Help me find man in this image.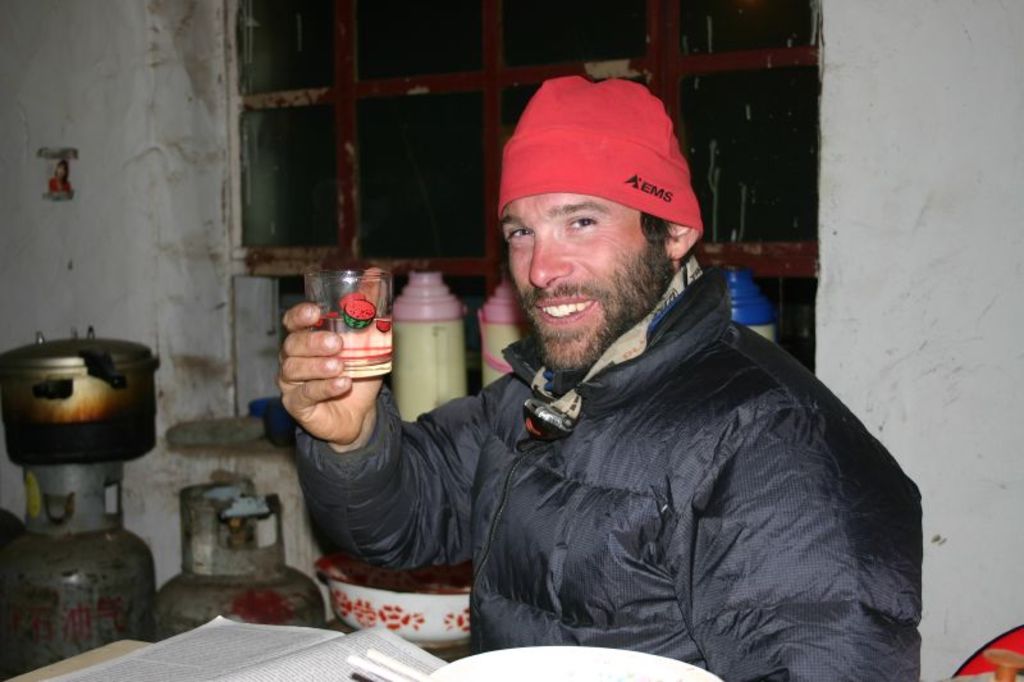
Found it: l=266, t=77, r=931, b=681.
